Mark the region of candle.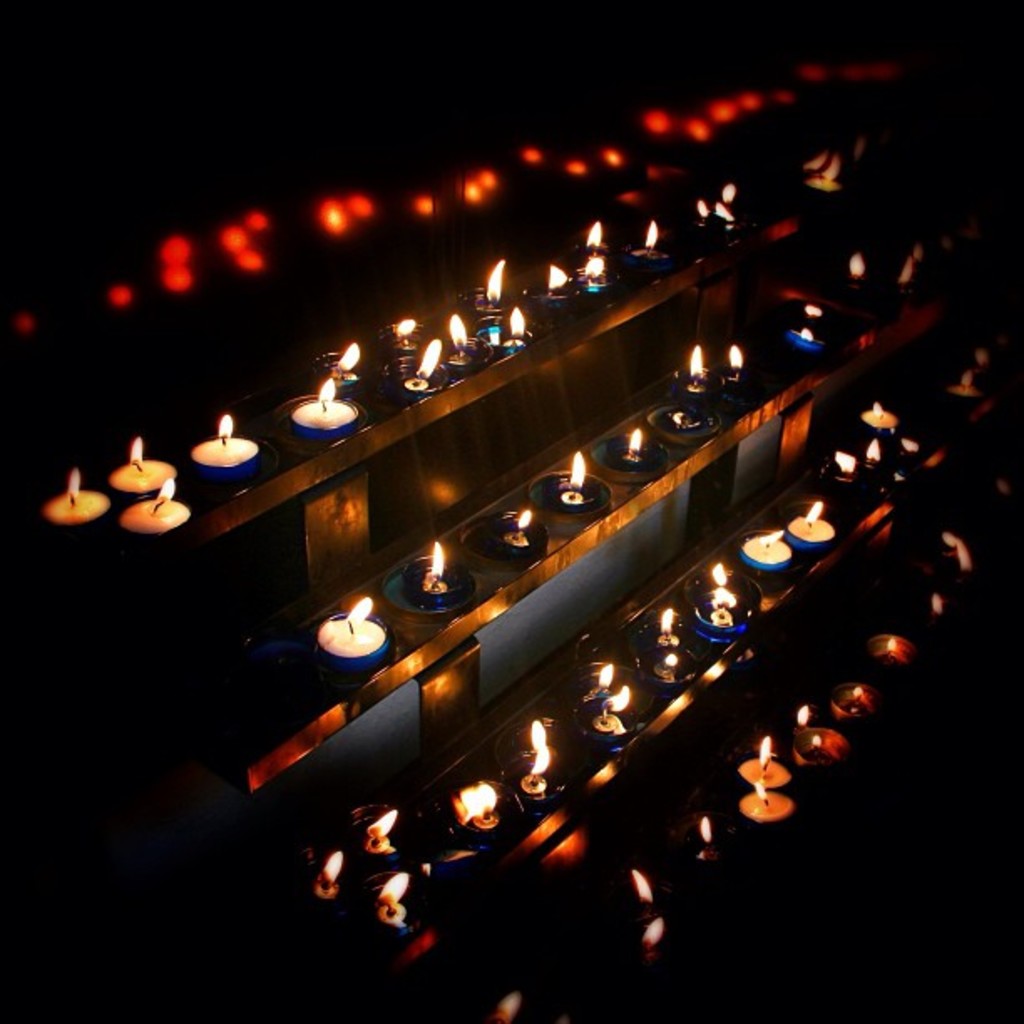
Region: x1=117 y1=479 x2=187 y2=537.
